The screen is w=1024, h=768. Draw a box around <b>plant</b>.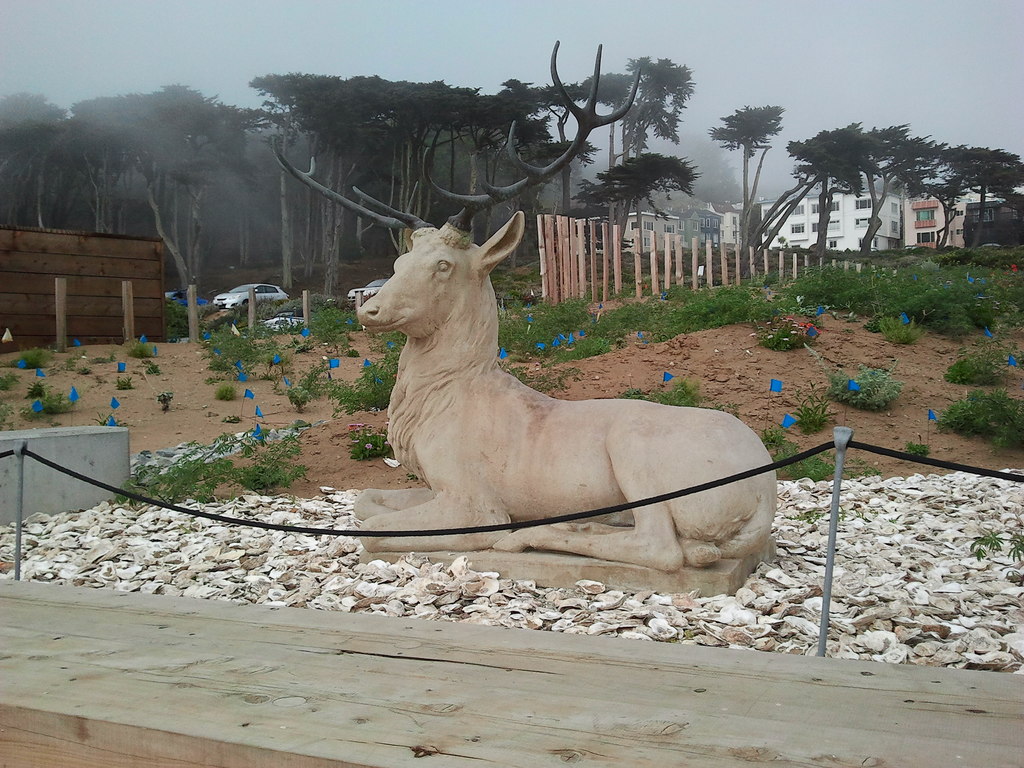
{"x1": 156, "y1": 390, "x2": 175, "y2": 412}.
